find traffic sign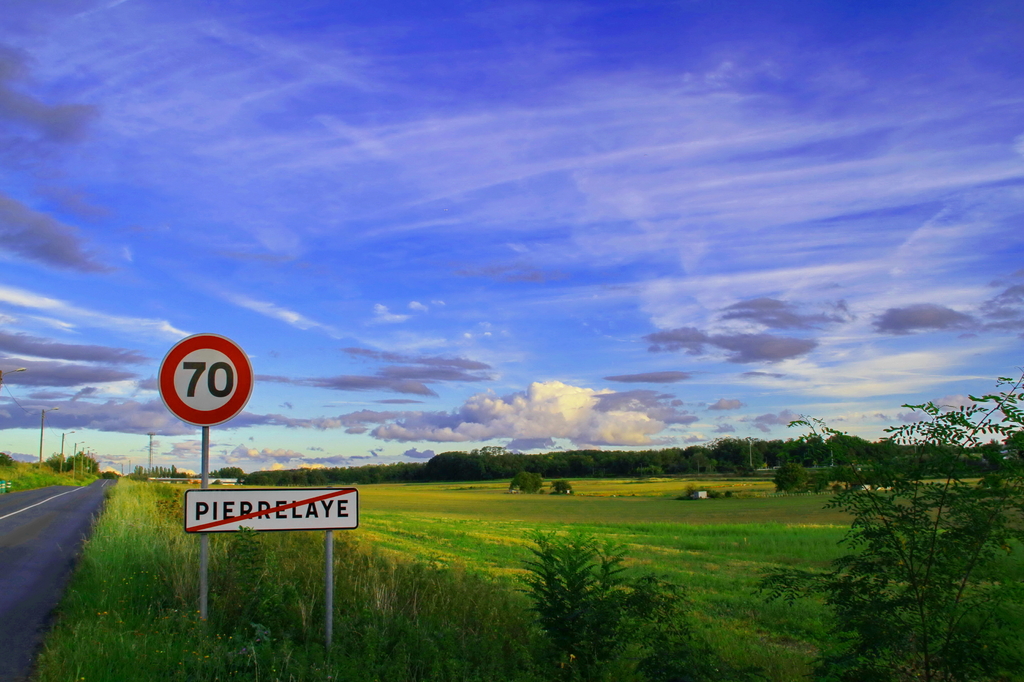
(180, 484, 359, 530)
